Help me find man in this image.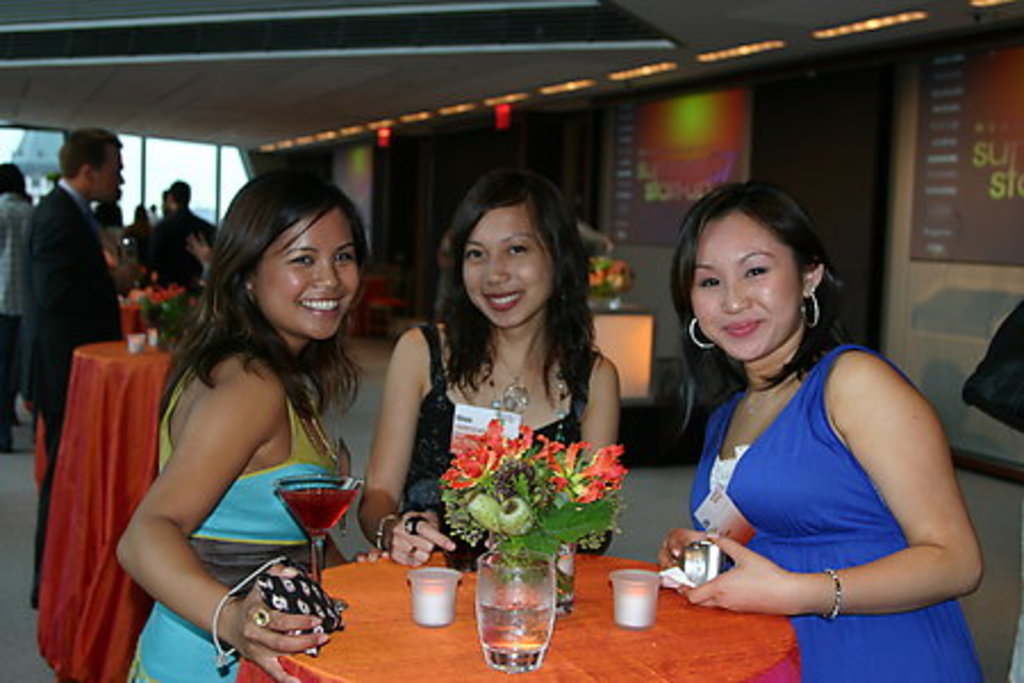
Found it: select_region(5, 127, 159, 437).
